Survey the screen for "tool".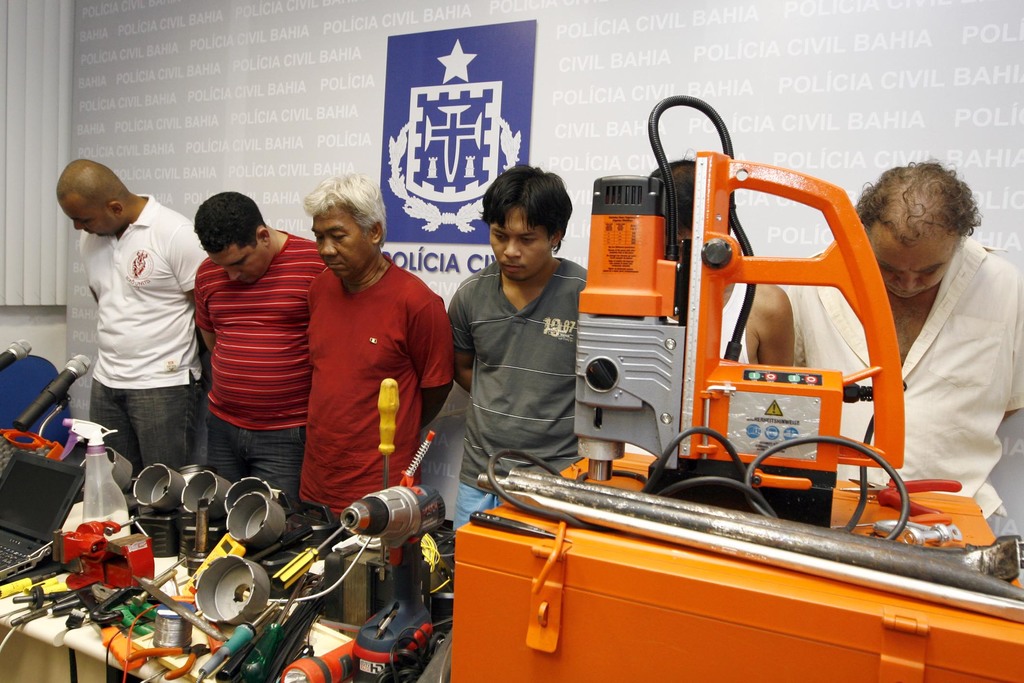
Survey found: {"x1": 575, "y1": 91, "x2": 908, "y2": 490}.
